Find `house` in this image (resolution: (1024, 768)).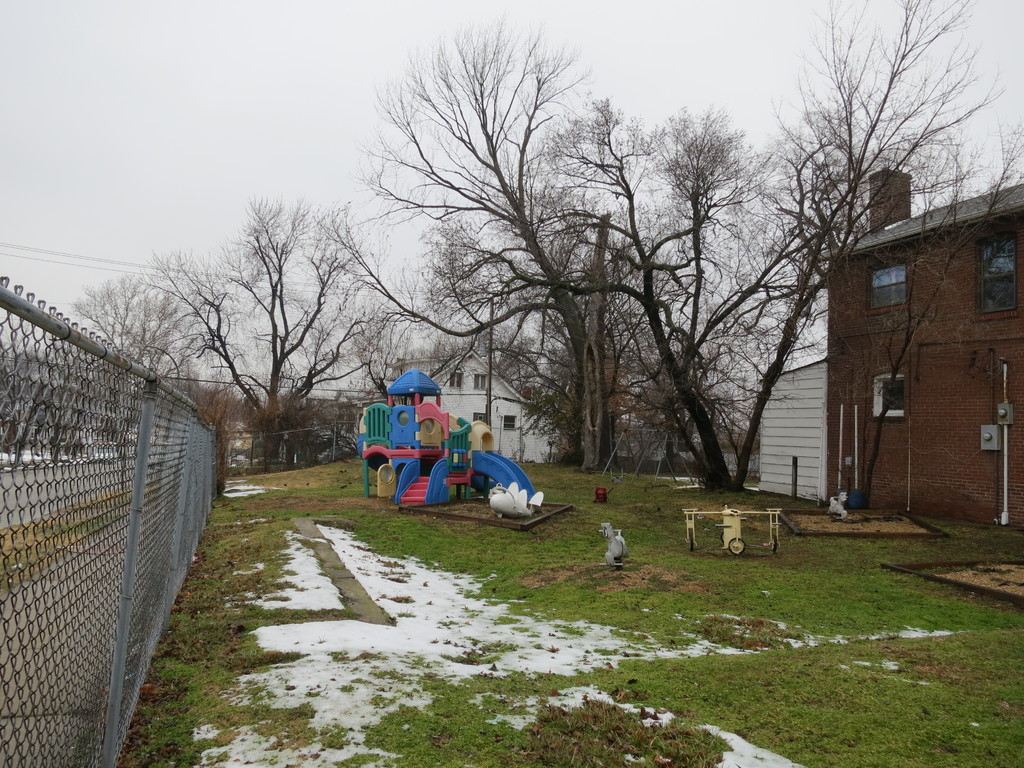
detection(756, 166, 1023, 530).
